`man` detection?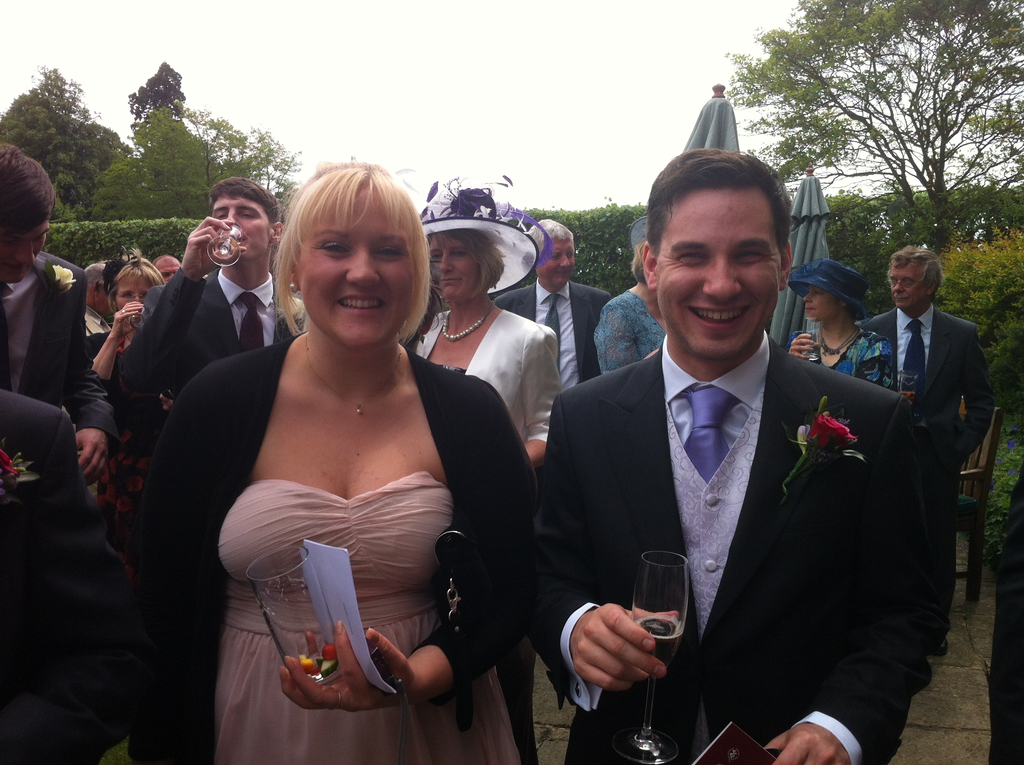
rect(988, 466, 1023, 764)
